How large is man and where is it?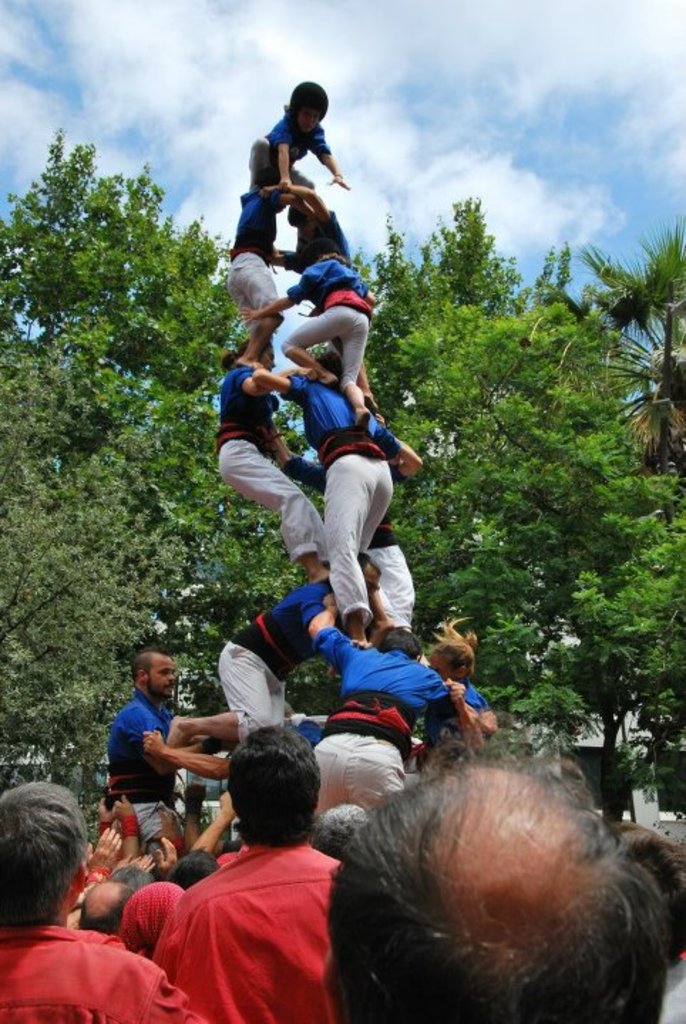
Bounding box: (155,725,343,1023).
